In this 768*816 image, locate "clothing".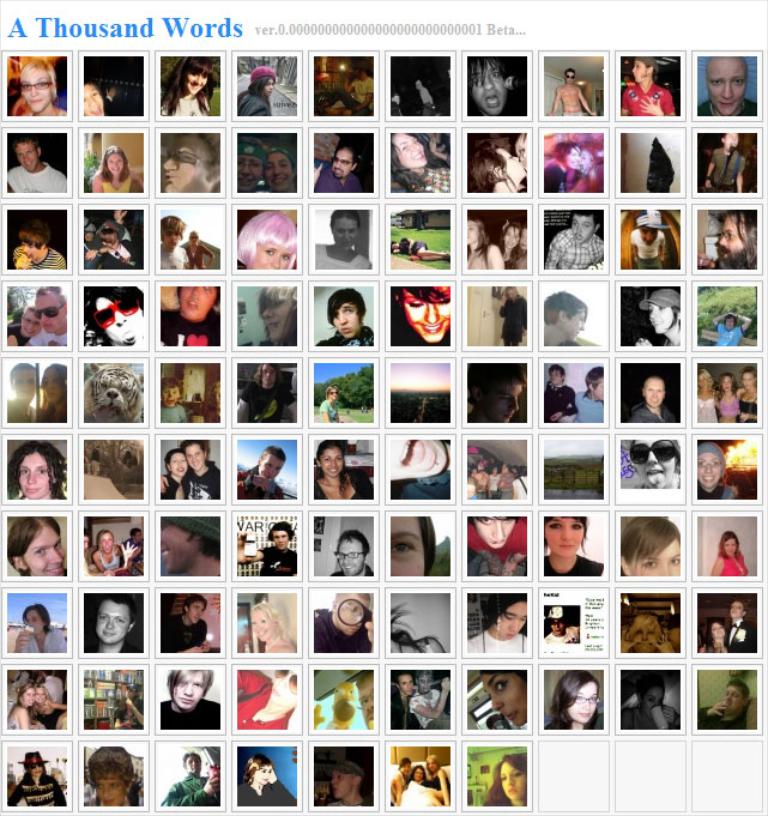
Bounding box: 696 388 719 424.
